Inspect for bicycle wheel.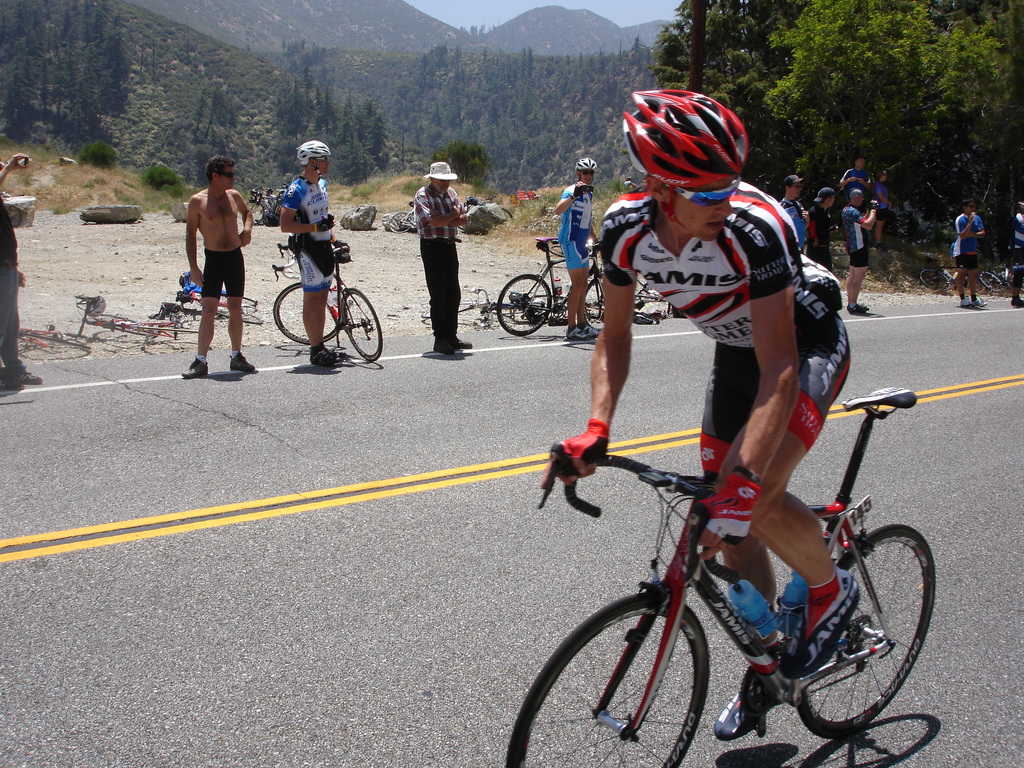
Inspection: locate(19, 329, 92, 350).
